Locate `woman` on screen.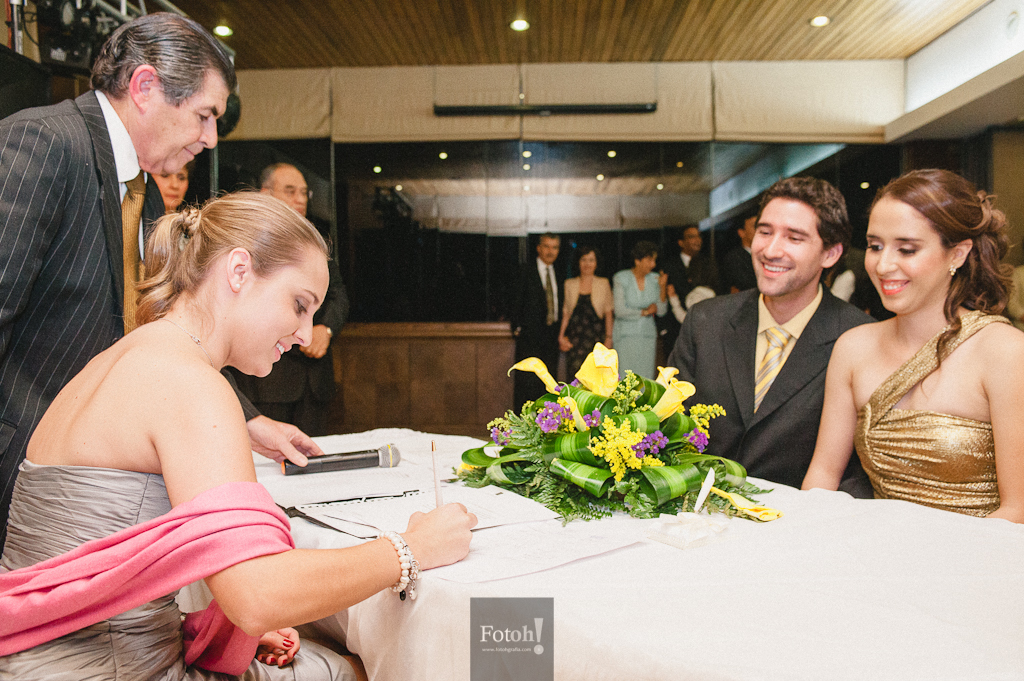
On screen at bbox=[816, 158, 1021, 546].
